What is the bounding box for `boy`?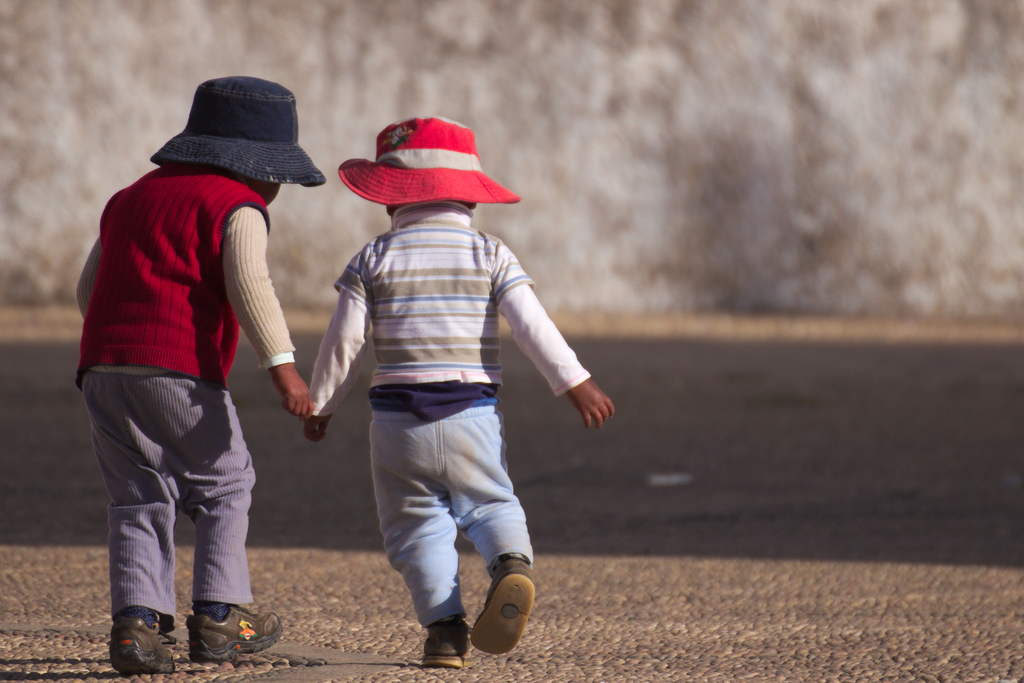
290/89/615/652.
